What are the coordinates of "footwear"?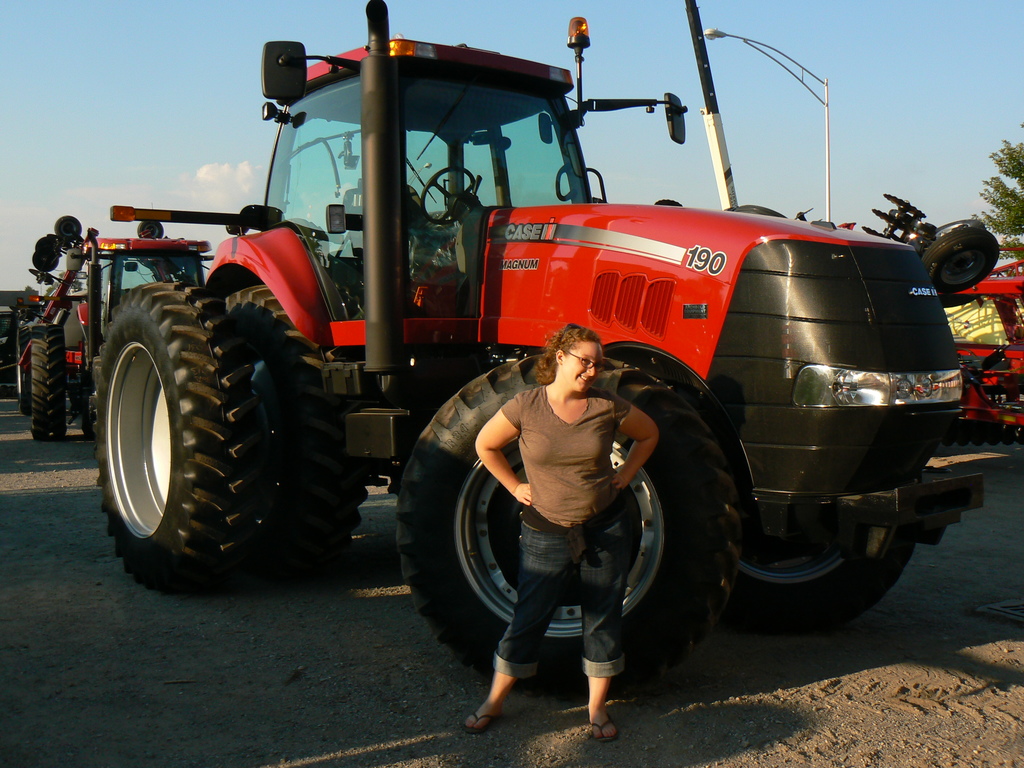
detection(456, 705, 493, 733).
